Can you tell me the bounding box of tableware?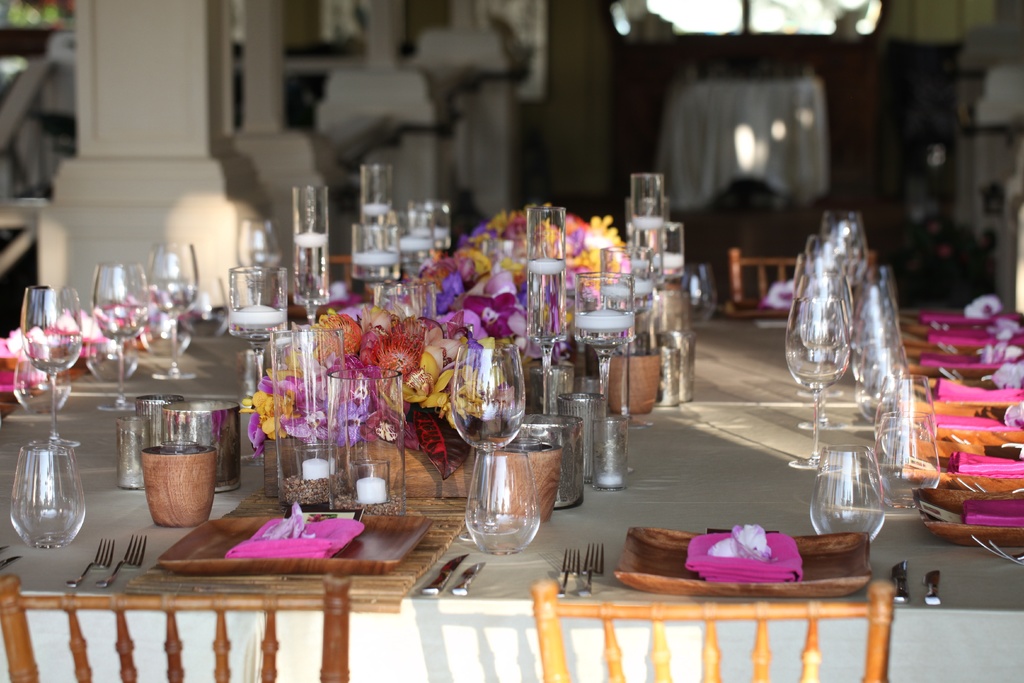
pyautogui.locateOnScreen(803, 229, 851, 271).
